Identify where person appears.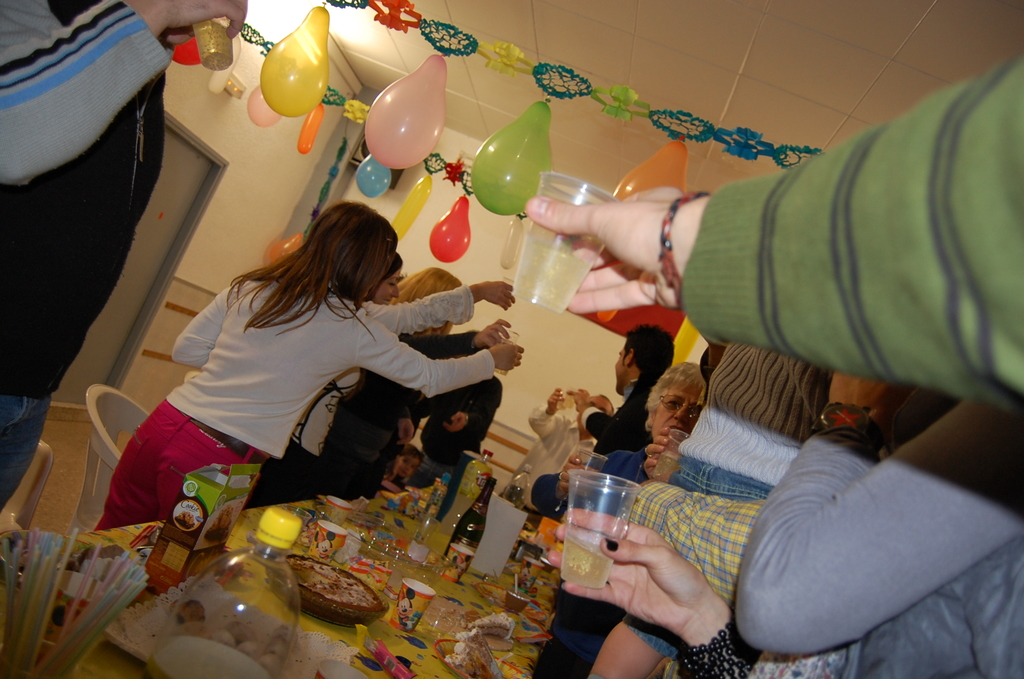
Appears at select_region(0, 0, 247, 507).
